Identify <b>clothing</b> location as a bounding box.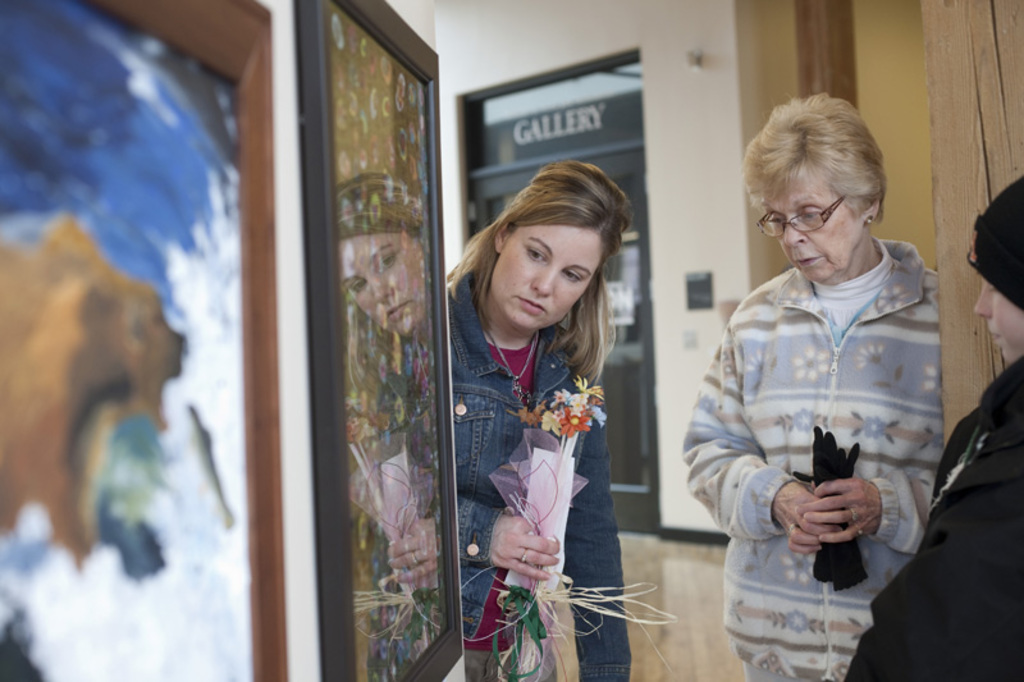
448, 271, 634, 681.
